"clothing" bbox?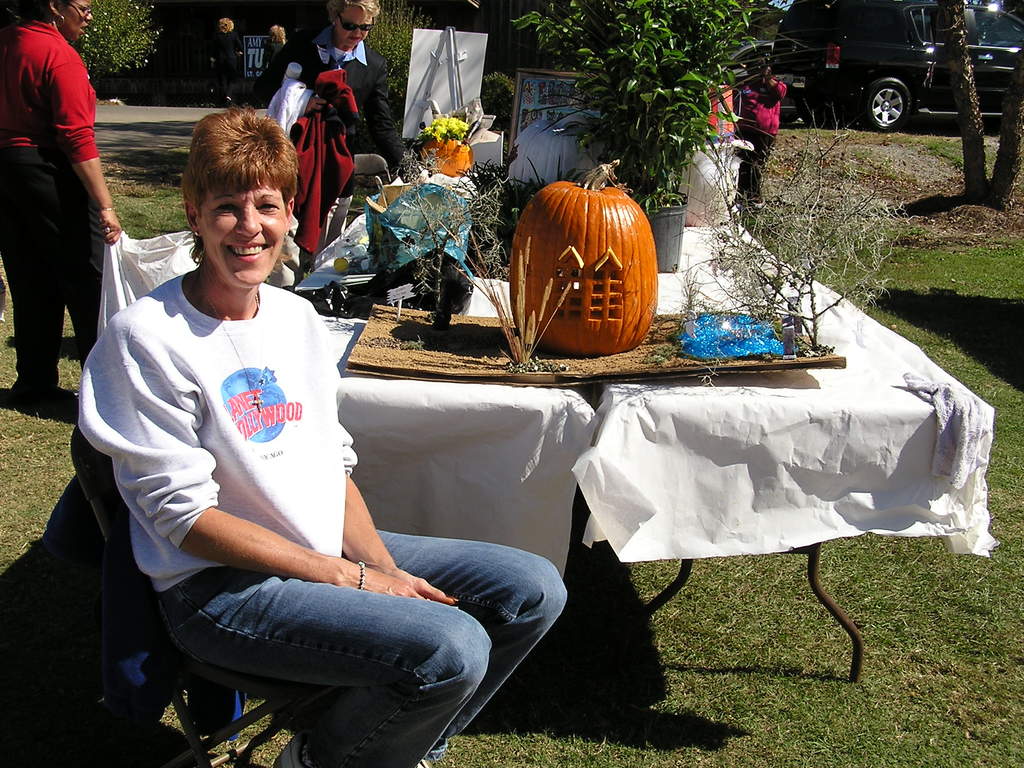
281/31/396/168
